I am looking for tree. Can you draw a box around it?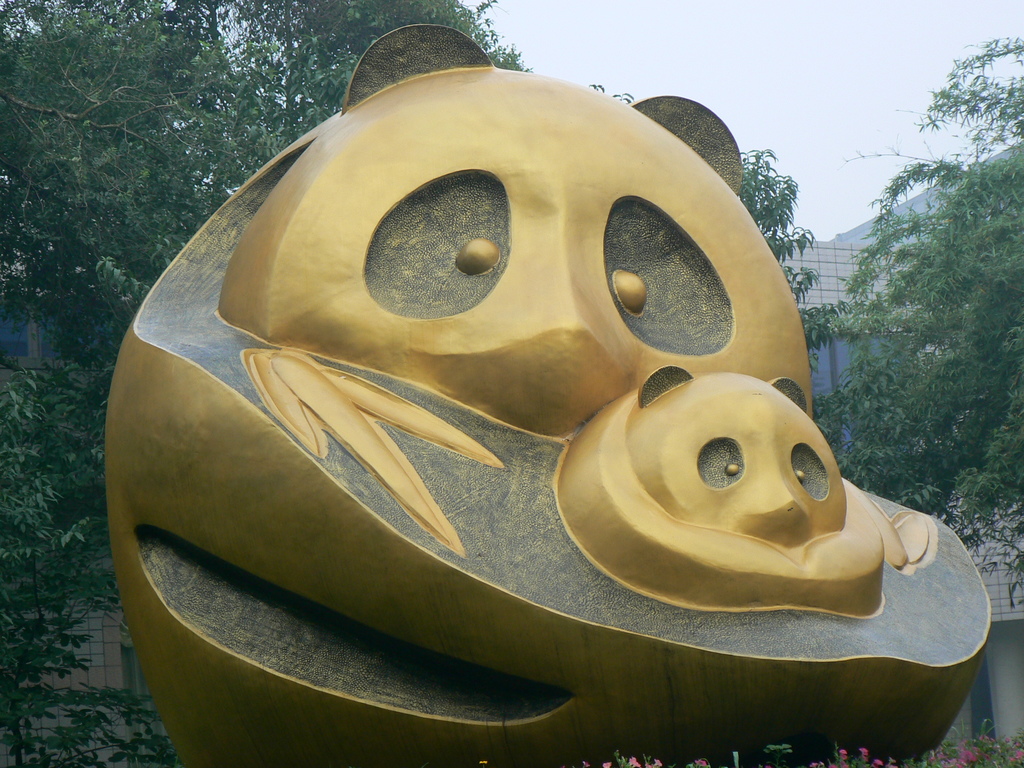
Sure, the bounding box is bbox=(803, 31, 1023, 589).
